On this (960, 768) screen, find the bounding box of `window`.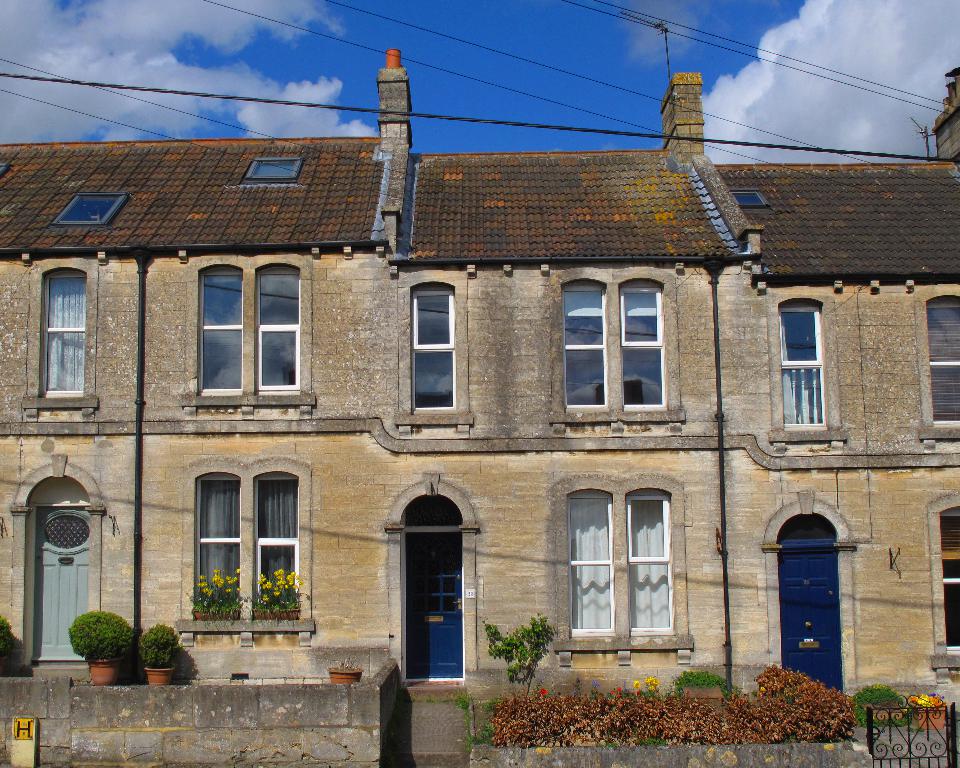
Bounding box: <box>783,292,836,434</box>.
